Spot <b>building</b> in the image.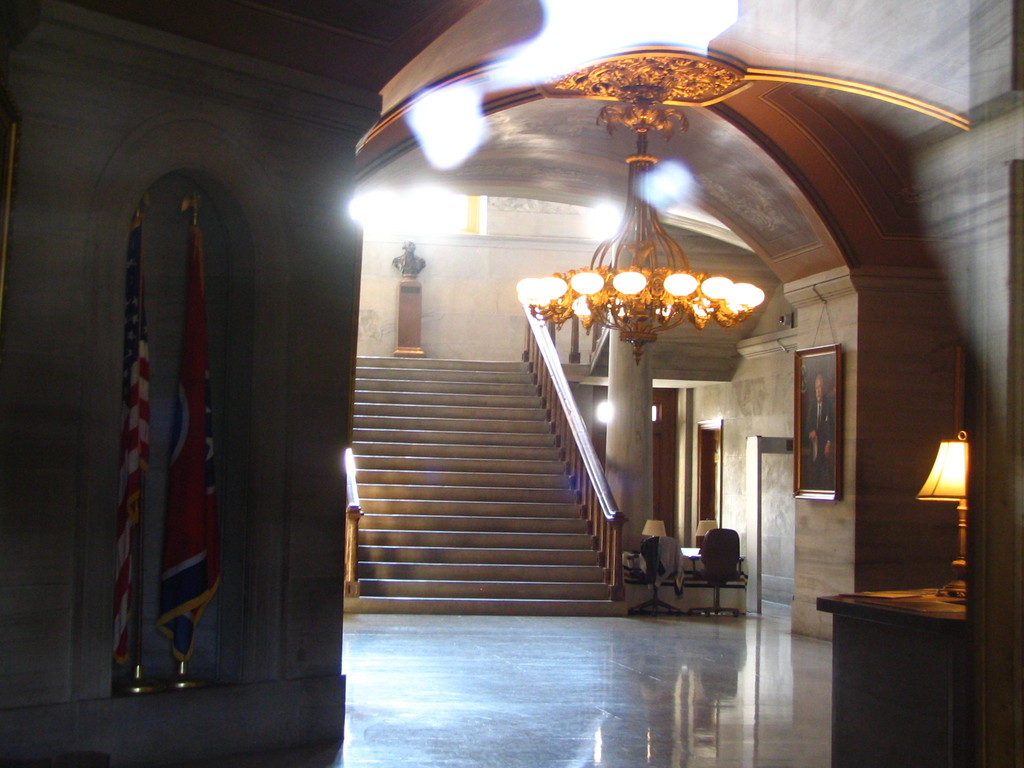
<b>building</b> found at (0, 0, 1023, 767).
